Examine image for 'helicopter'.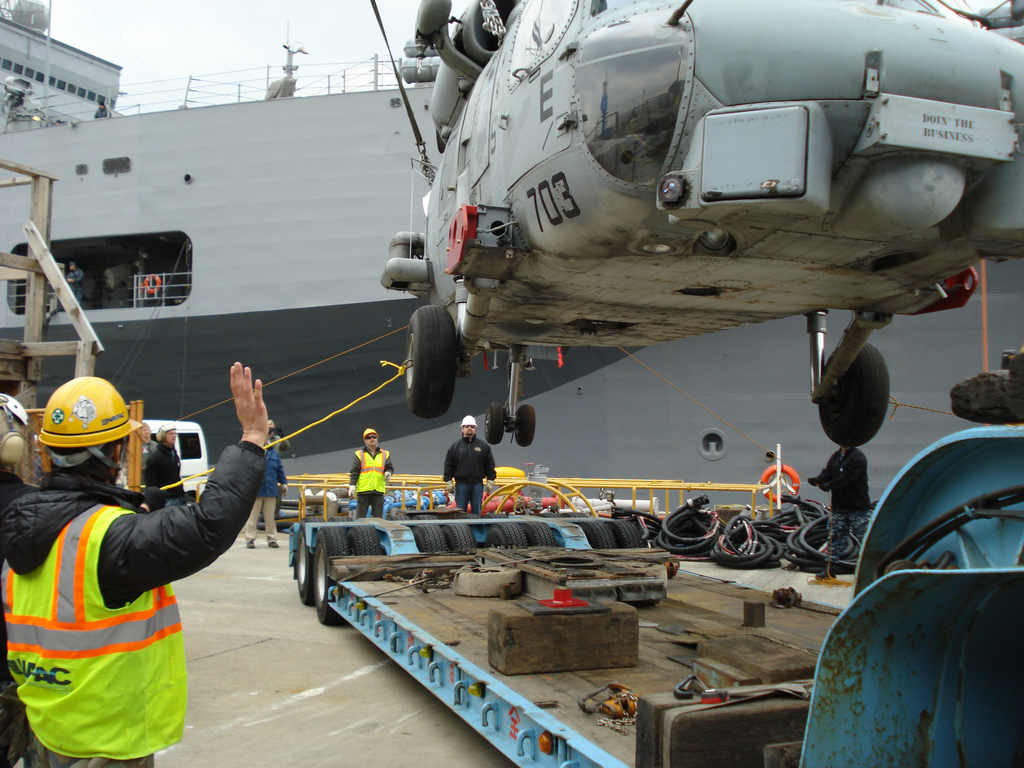
Examination result: Rect(380, 0, 1023, 446).
